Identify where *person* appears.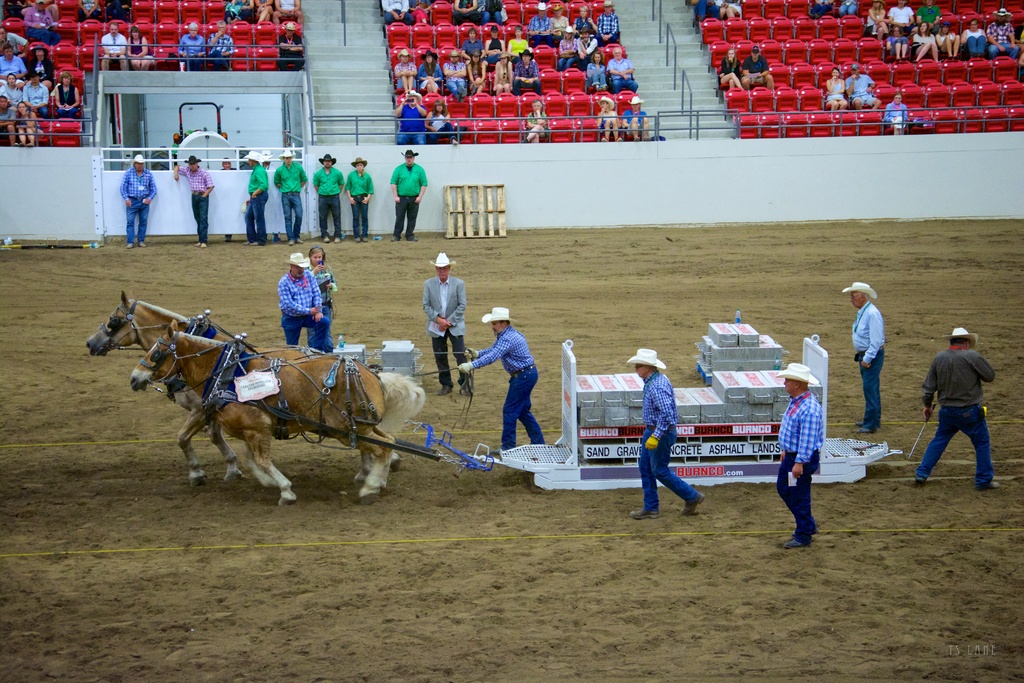
Appears at [278, 0, 300, 22].
